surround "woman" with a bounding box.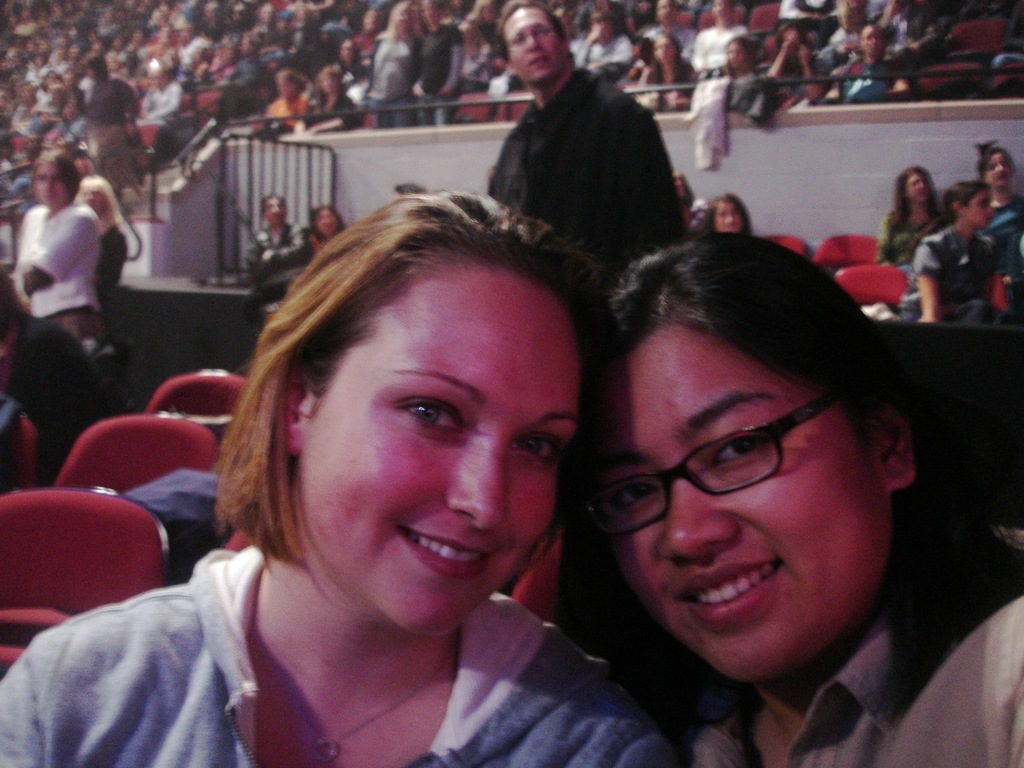
{"left": 305, "top": 200, "right": 347, "bottom": 252}.
